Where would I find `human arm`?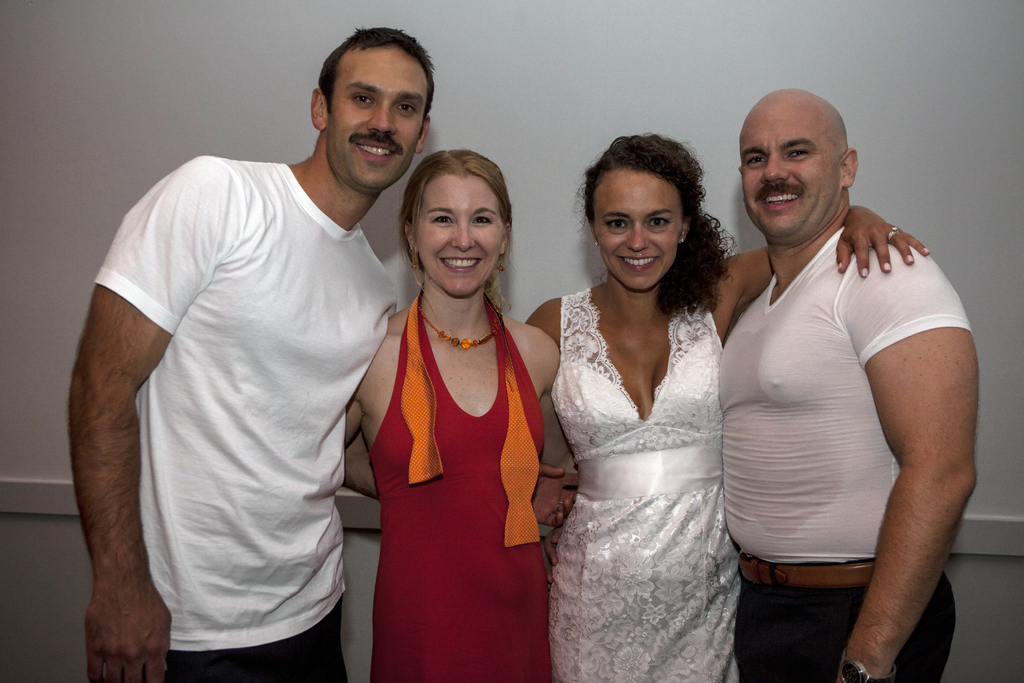
At x1=714, y1=201, x2=929, y2=312.
